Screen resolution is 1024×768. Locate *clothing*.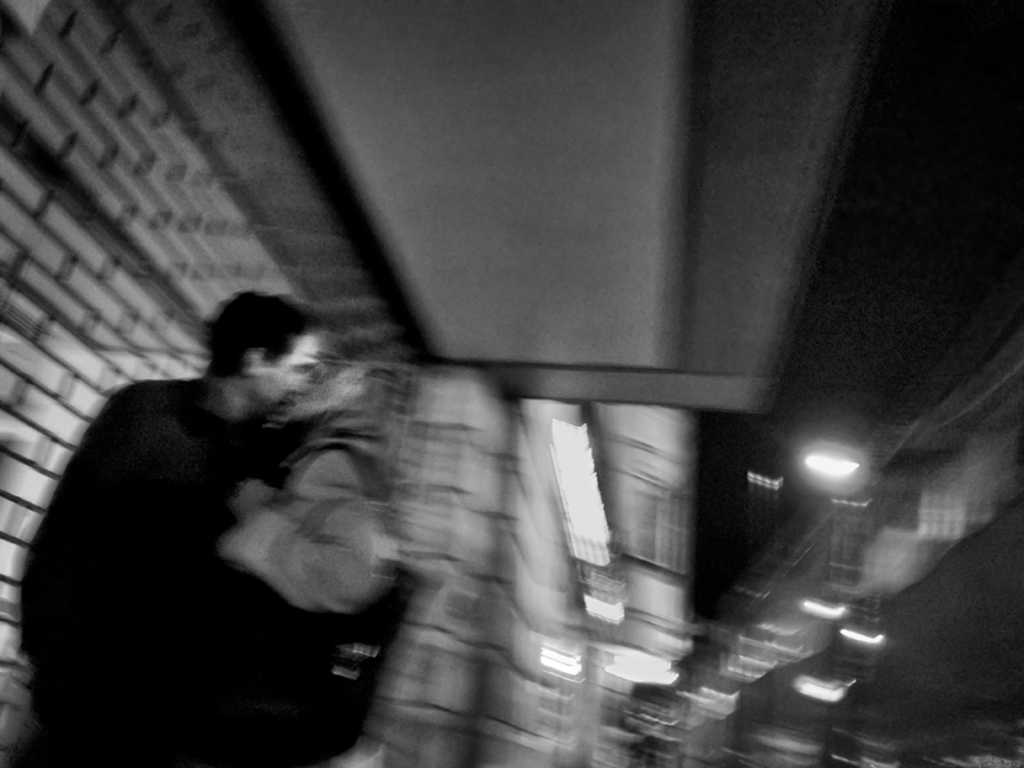
(9,371,279,762).
